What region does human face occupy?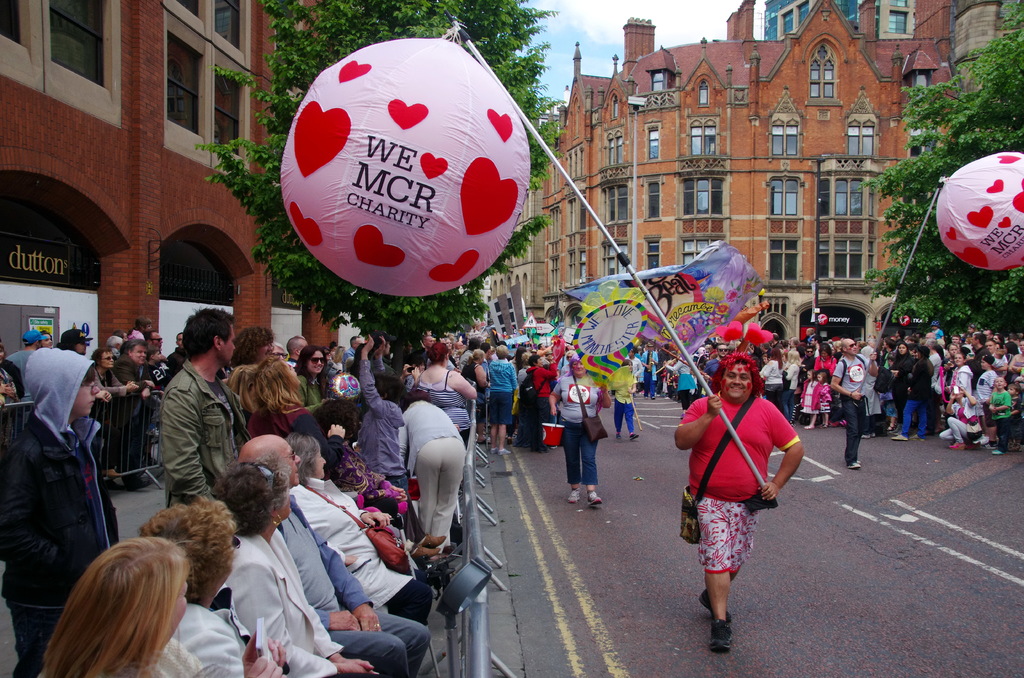
<box>40,334,51,347</box>.
